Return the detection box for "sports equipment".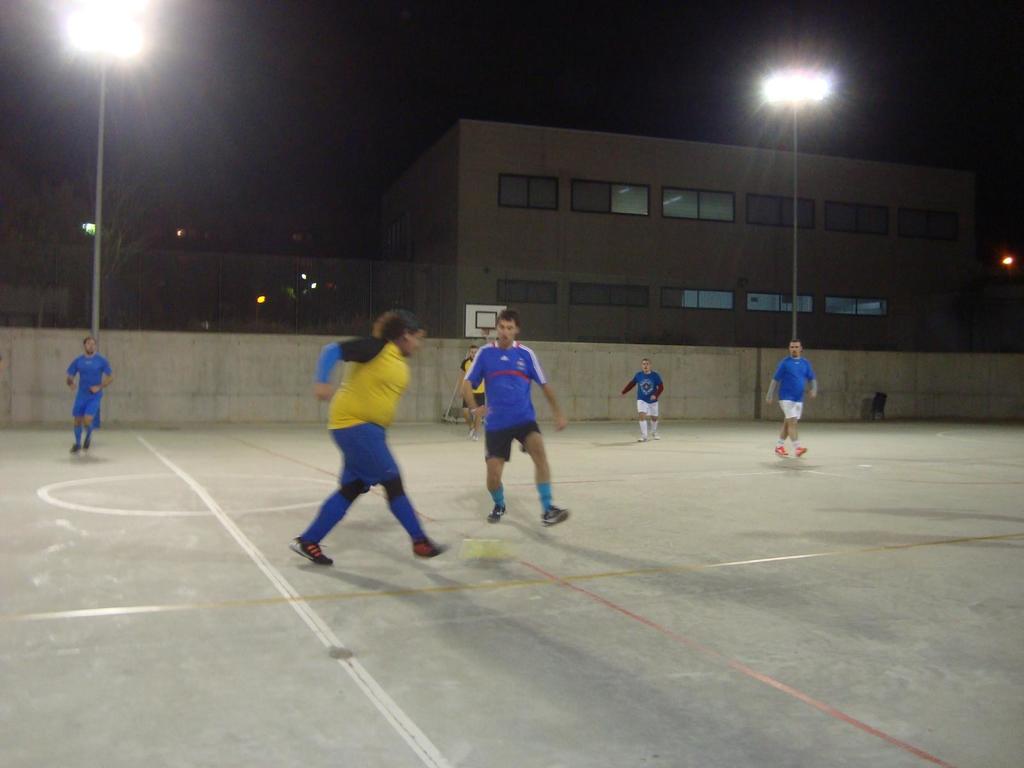
(67,442,81,457).
